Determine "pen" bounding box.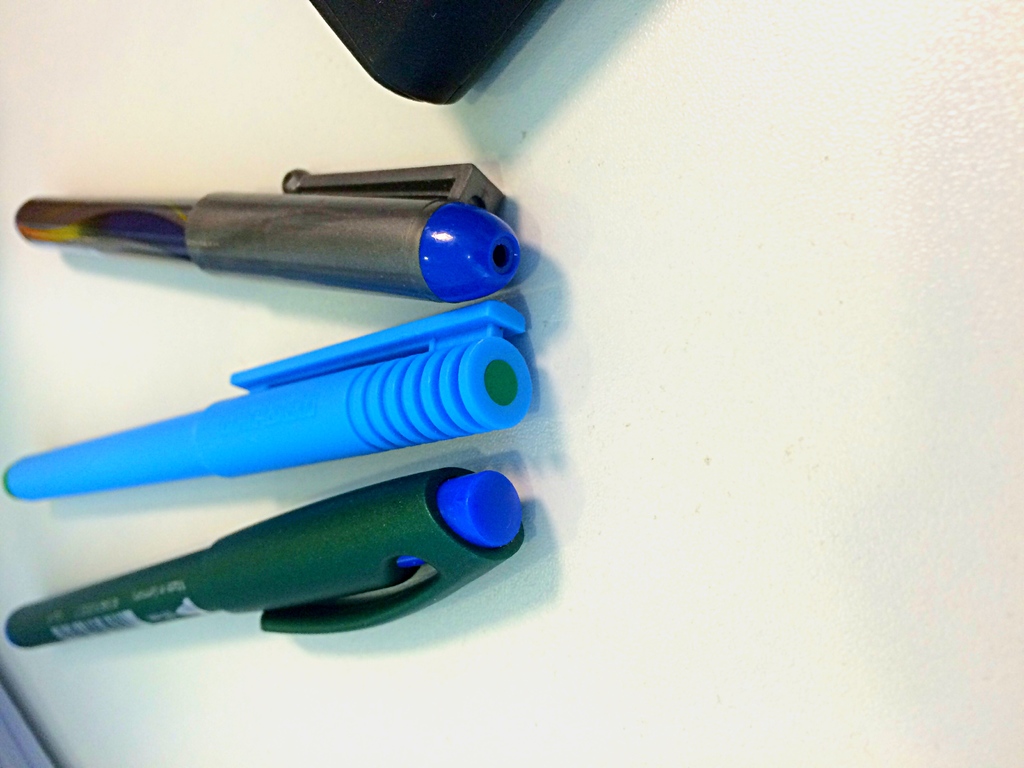
Determined: locate(3, 463, 526, 648).
